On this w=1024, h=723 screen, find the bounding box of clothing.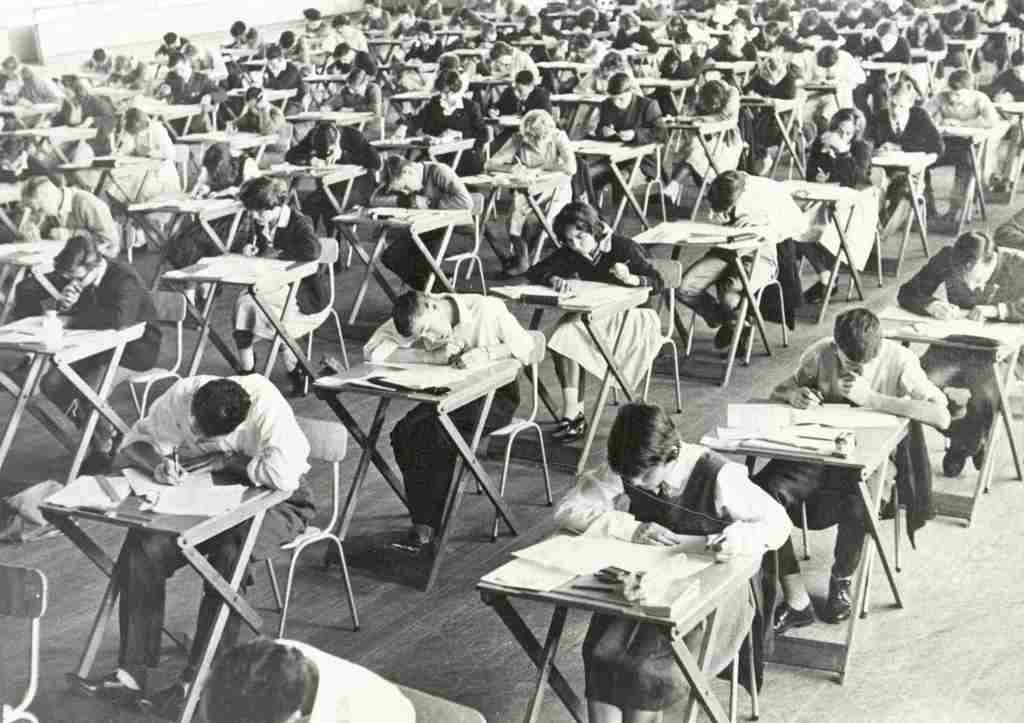
Bounding box: {"x1": 674, "y1": 166, "x2": 810, "y2": 331}.
